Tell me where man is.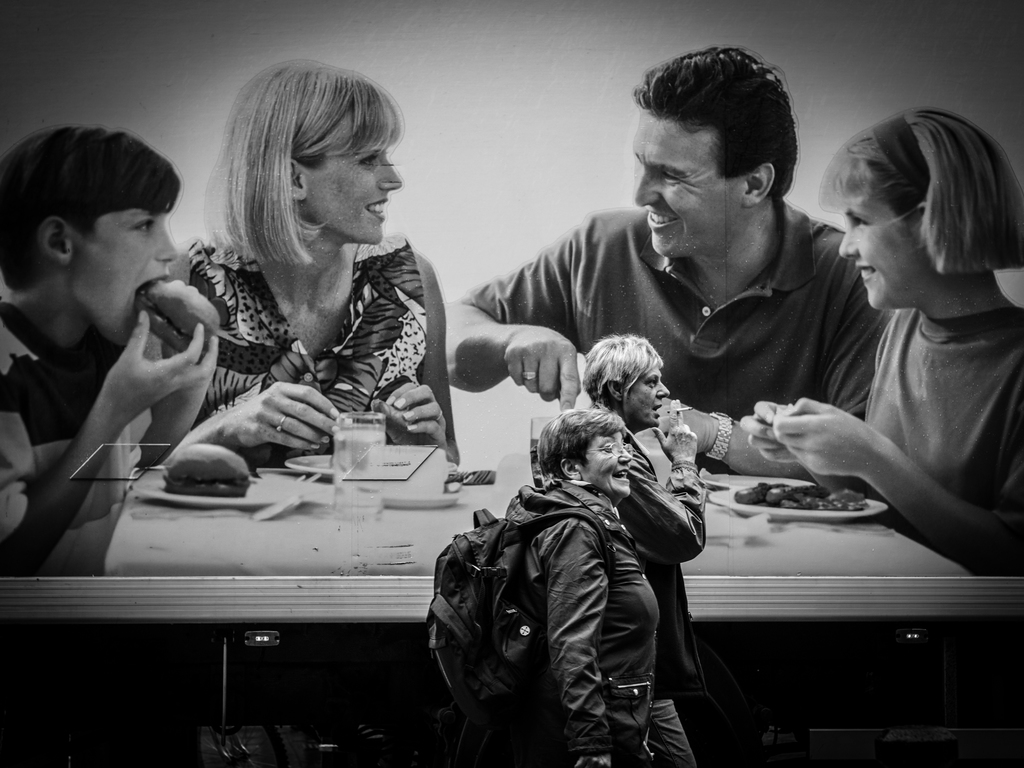
man is at 436,39,903,484.
